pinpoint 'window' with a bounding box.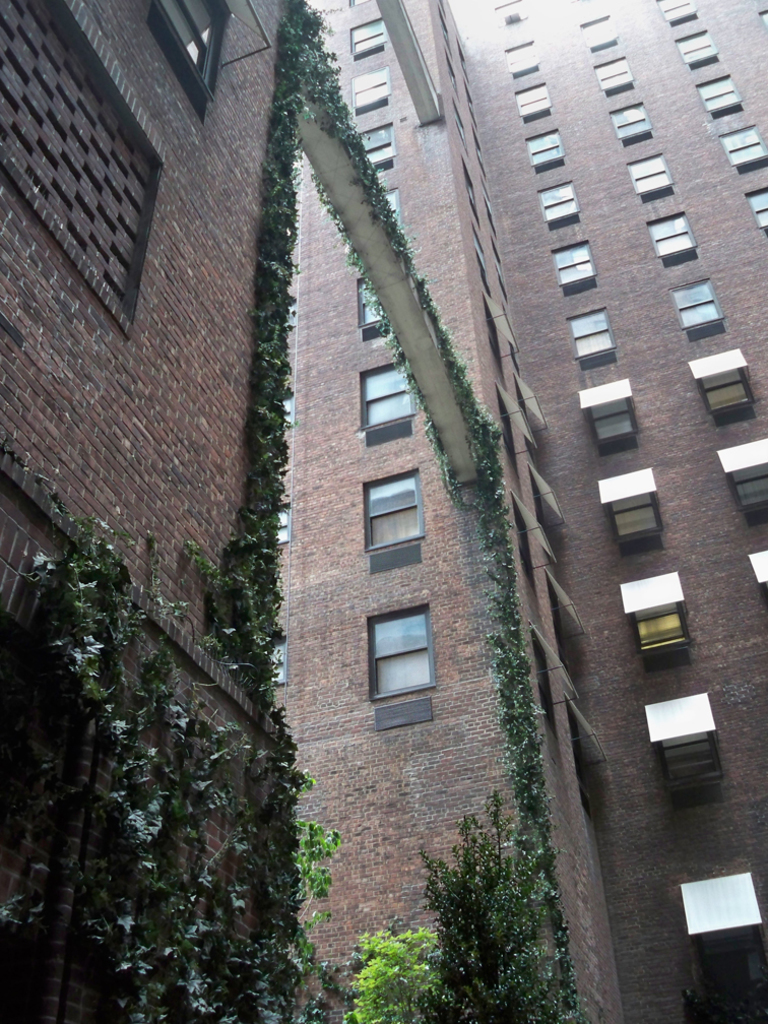
(612,102,650,137).
